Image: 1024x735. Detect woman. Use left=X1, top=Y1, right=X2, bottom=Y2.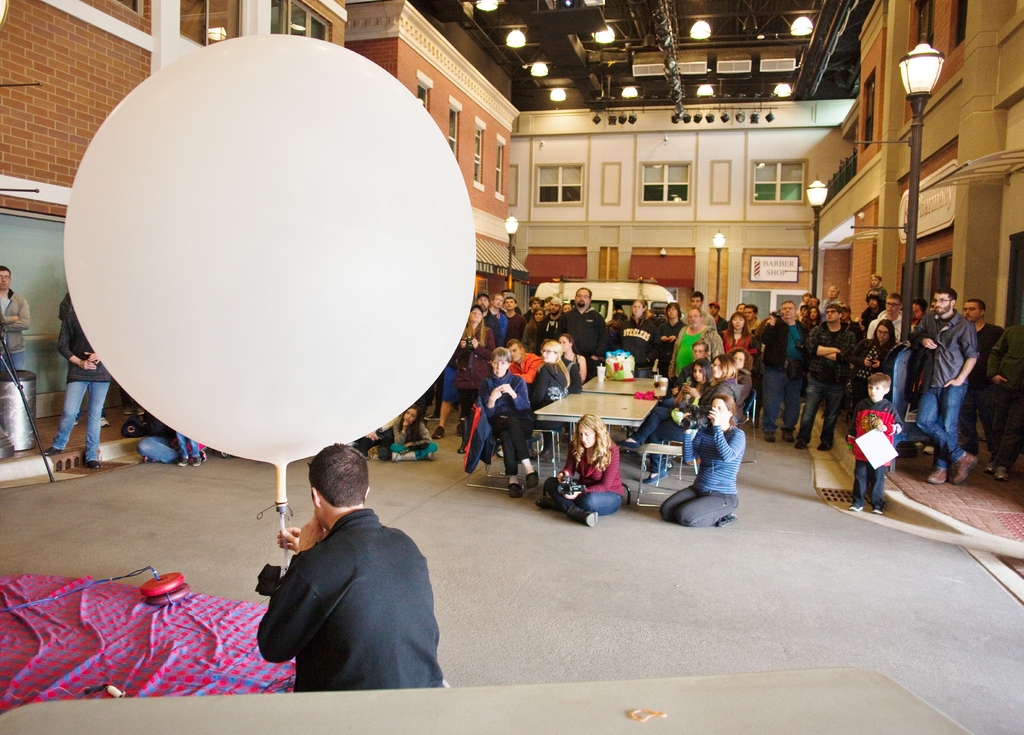
left=850, top=321, right=897, bottom=432.
